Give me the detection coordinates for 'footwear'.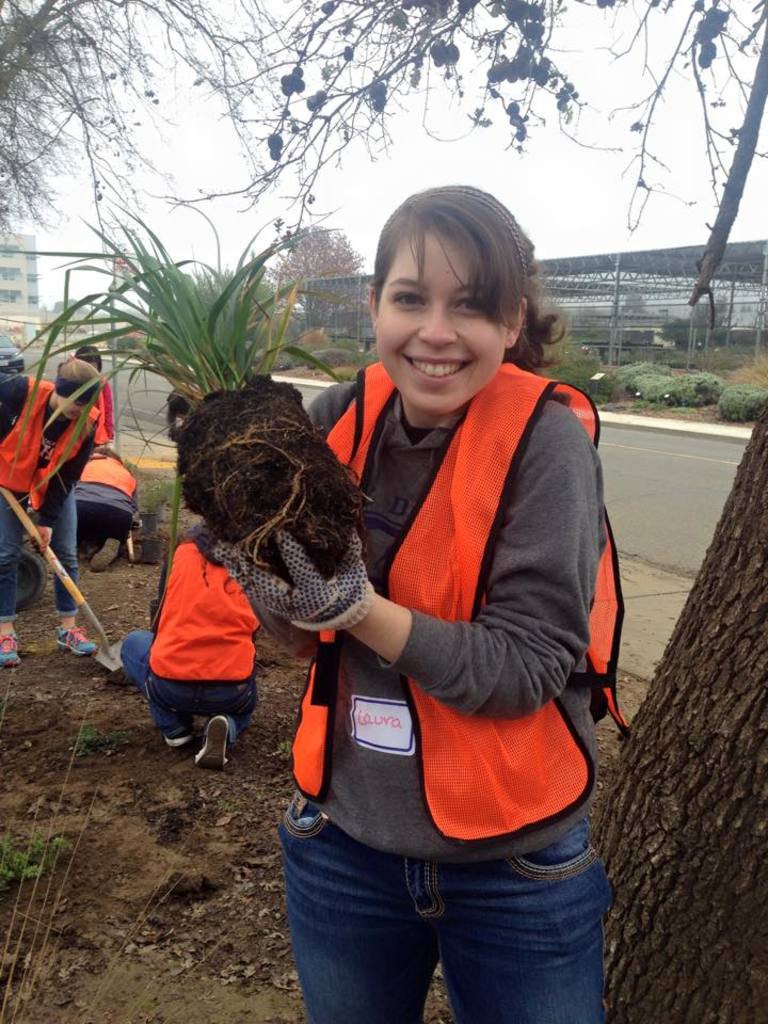
select_region(192, 717, 229, 771).
